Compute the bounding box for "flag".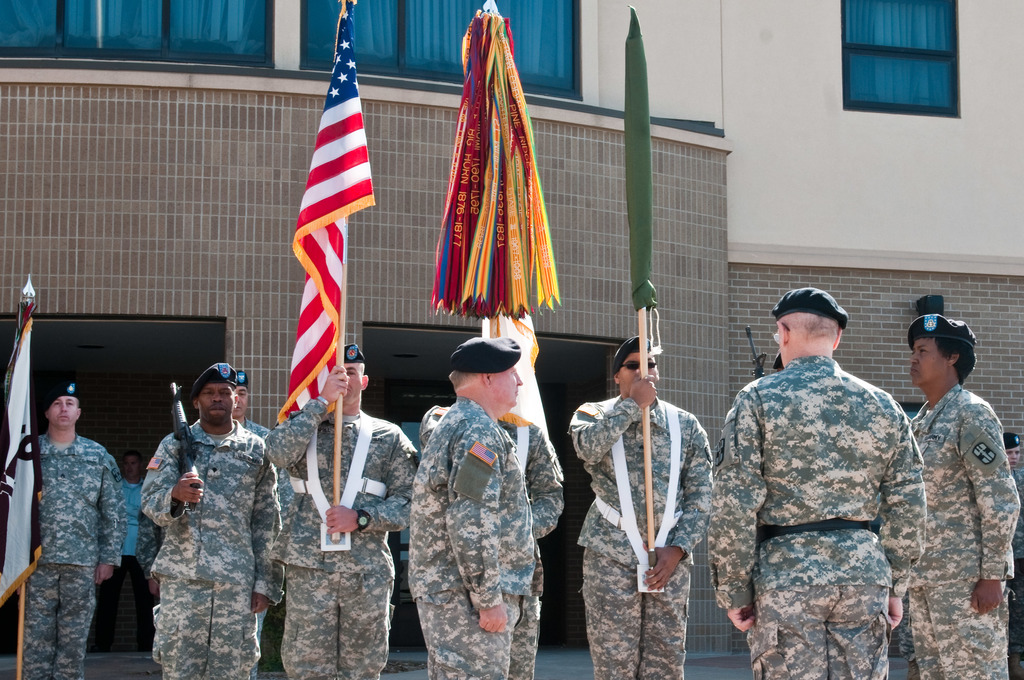
Rect(275, 0, 374, 421).
